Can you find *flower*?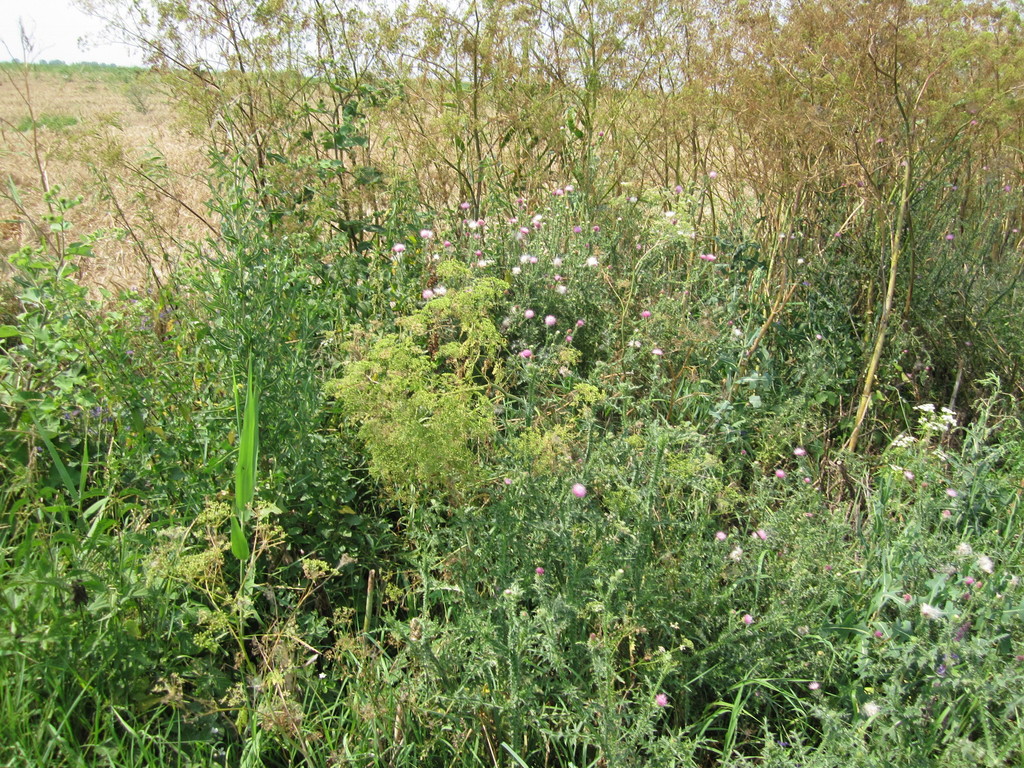
Yes, bounding box: (x1=650, y1=346, x2=661, y2=356).
